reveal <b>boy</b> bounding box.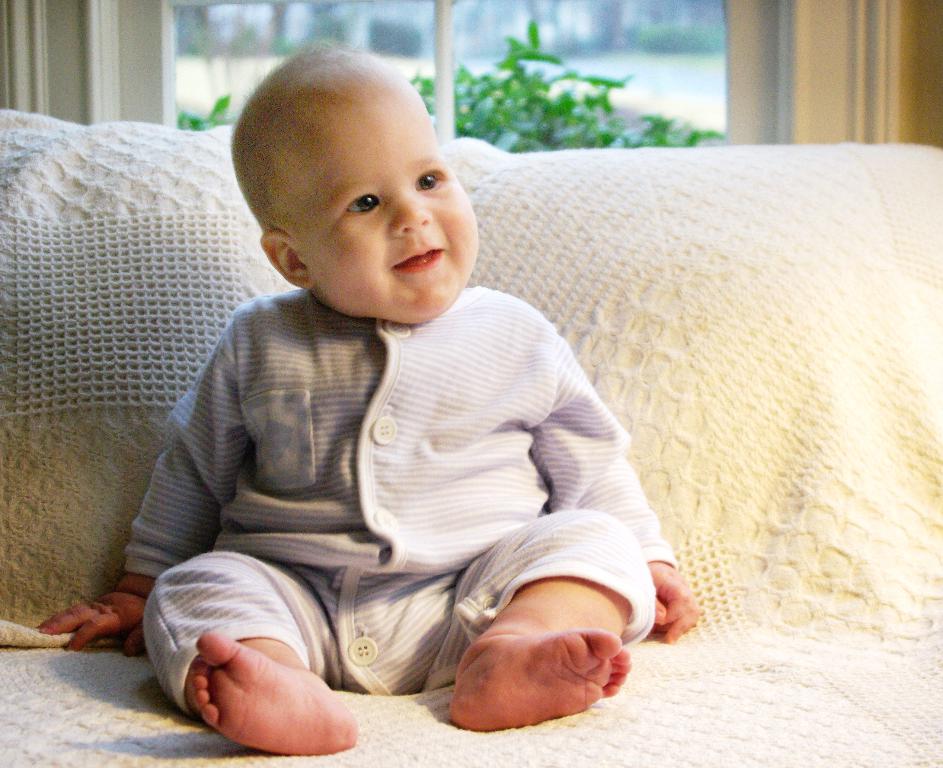
Revealed: l=118, t=59, r=701, b=723.
